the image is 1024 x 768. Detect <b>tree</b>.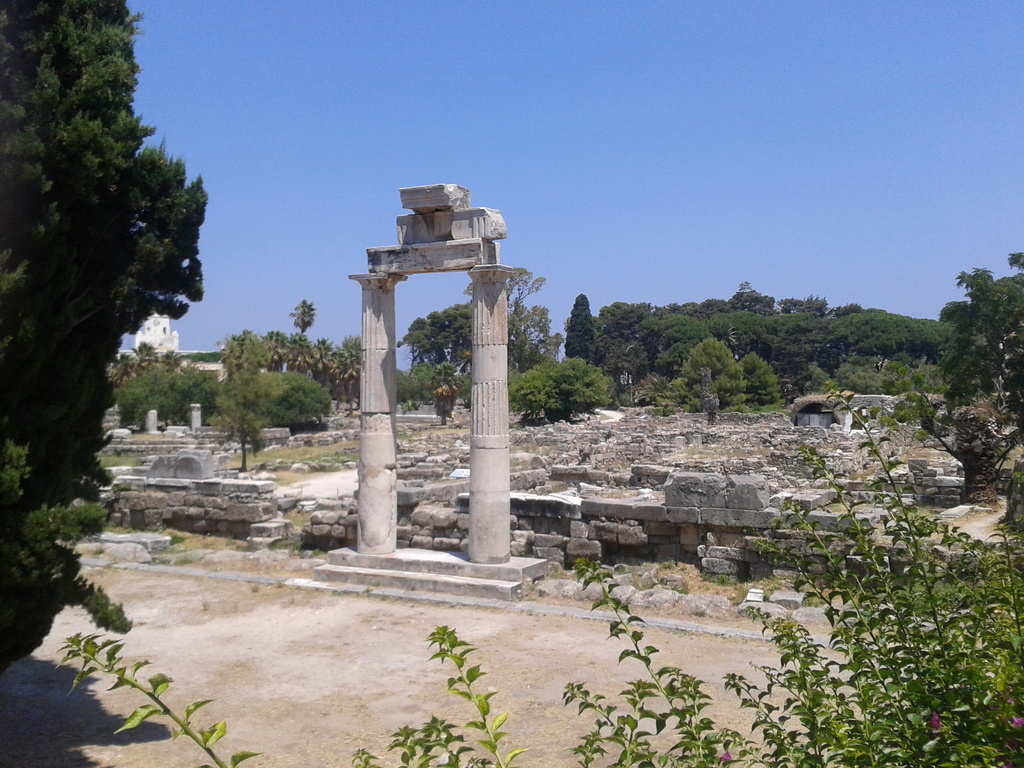
Detection: box=[397, 301, 477, 376].
